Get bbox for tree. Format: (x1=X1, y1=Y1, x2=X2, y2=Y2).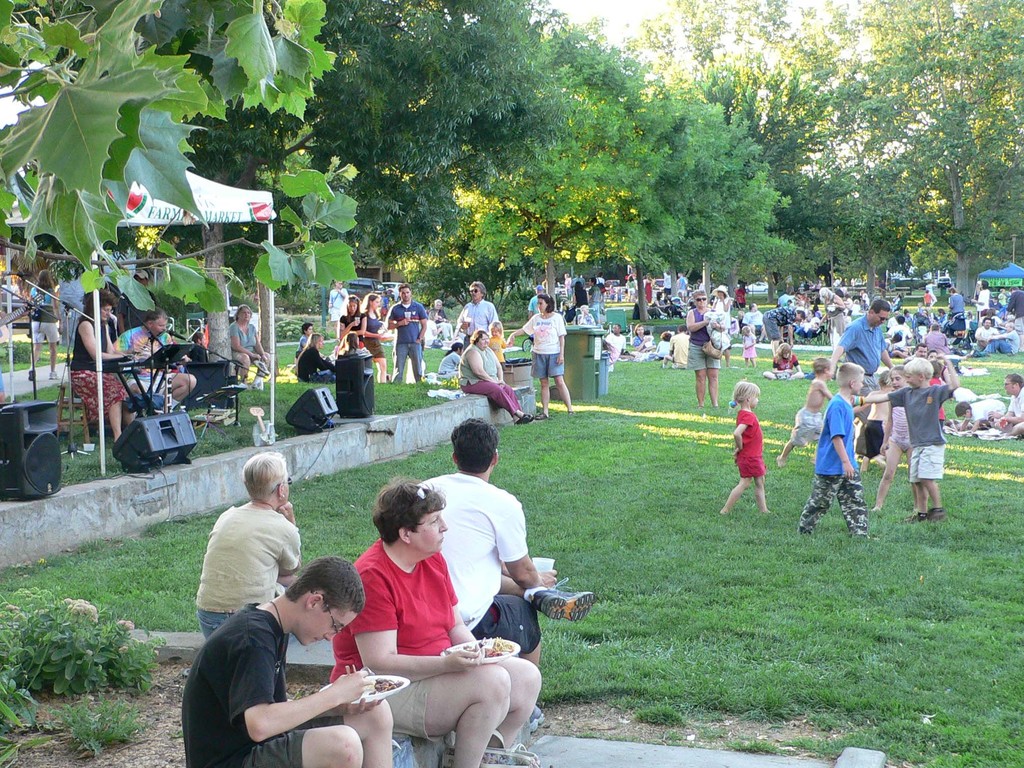
(x1=55, y1=0, x2=581, y2=376).
